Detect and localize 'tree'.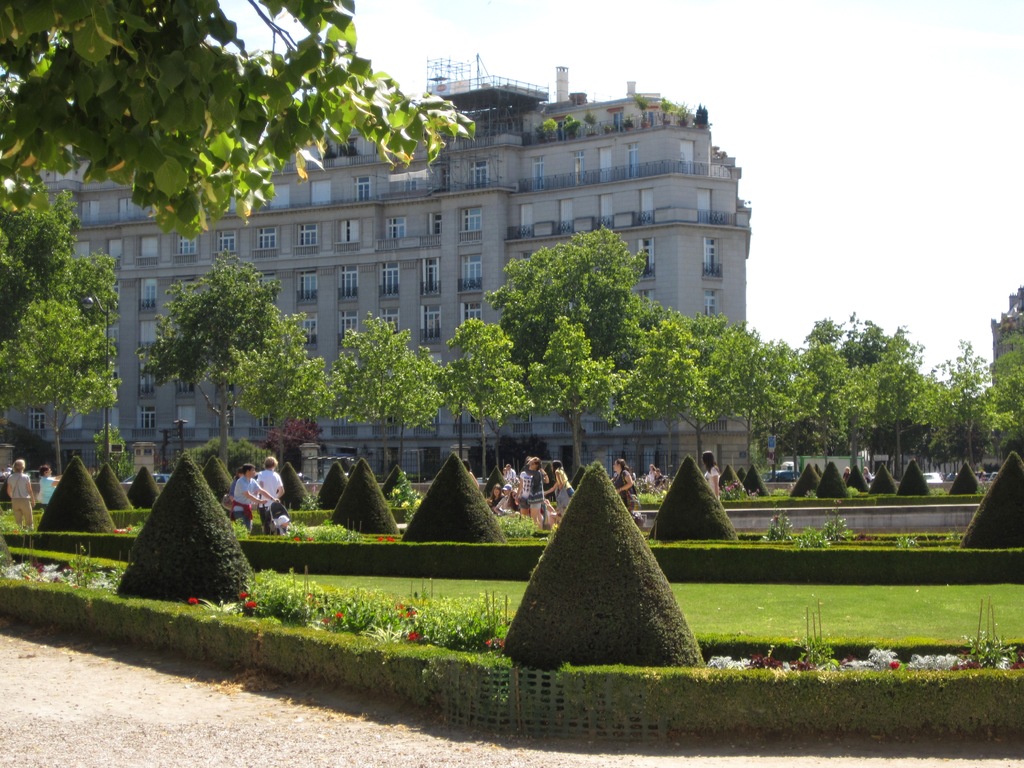
Localized at left=800, top=311, right=910, bottom=474.
